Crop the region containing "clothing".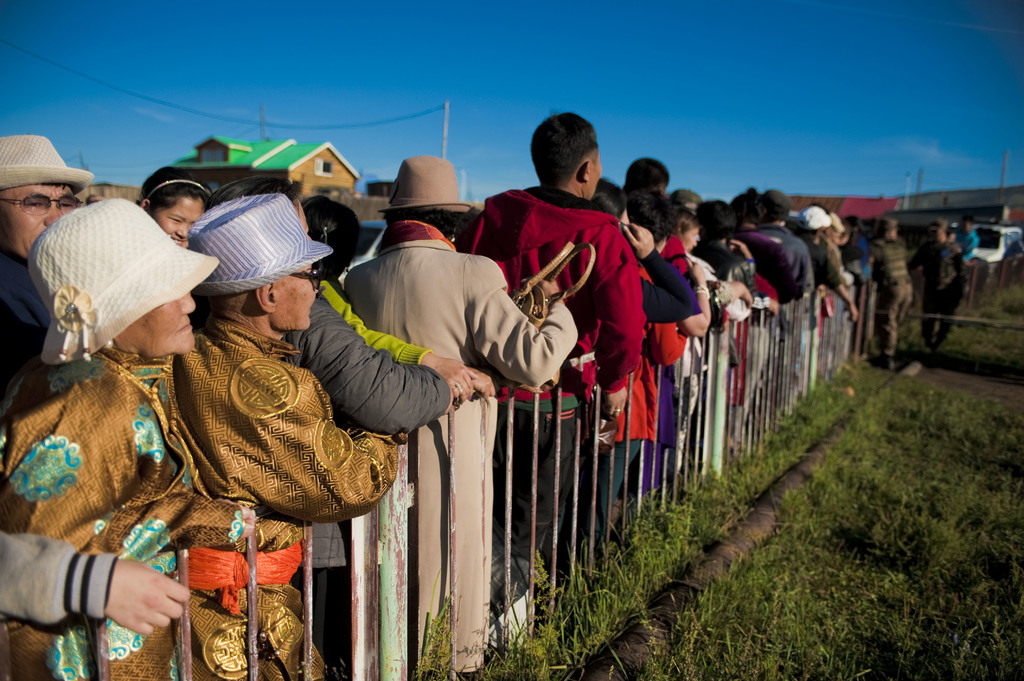
Crop region: left=0, top=534, right=120, bottom=627.
